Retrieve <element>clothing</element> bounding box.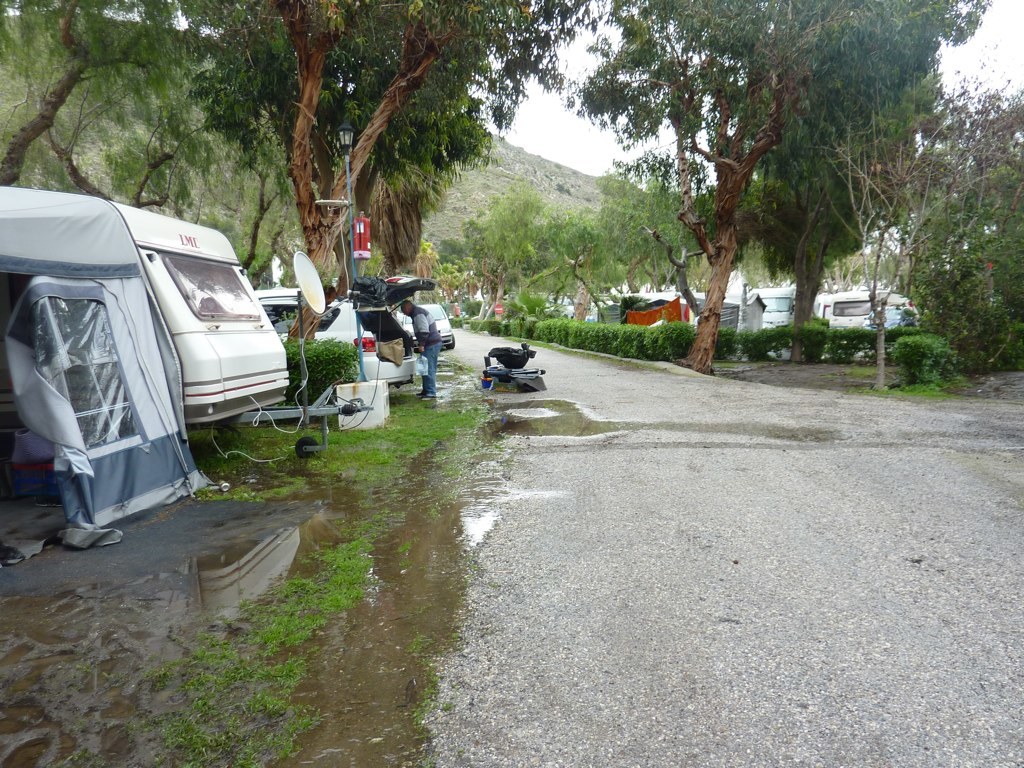
Bounding box: Rect(414, 306, 442, 348).
